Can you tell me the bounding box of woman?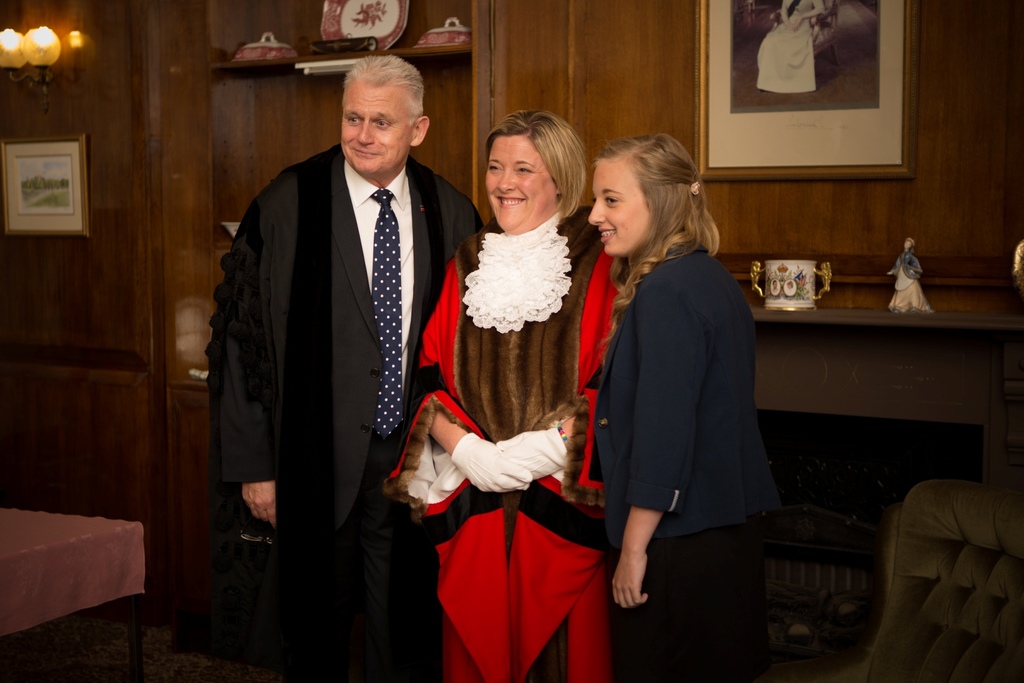
pyautogui.locateOnScreen(390, 107, 621, 682).
